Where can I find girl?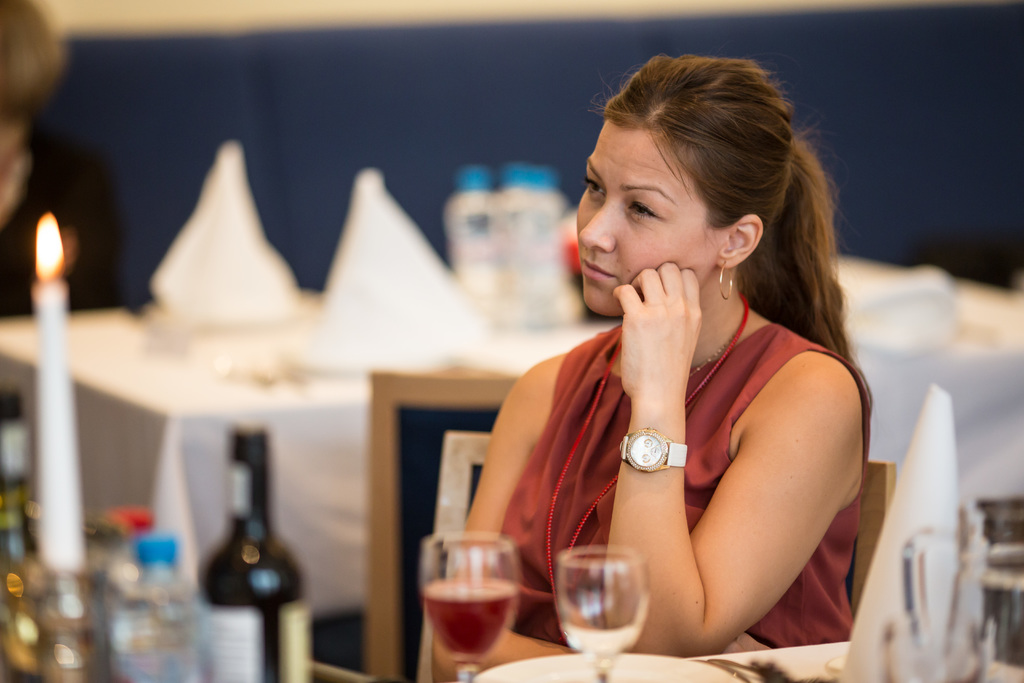
You can find it at Rect(434, 58, 868, 682).
